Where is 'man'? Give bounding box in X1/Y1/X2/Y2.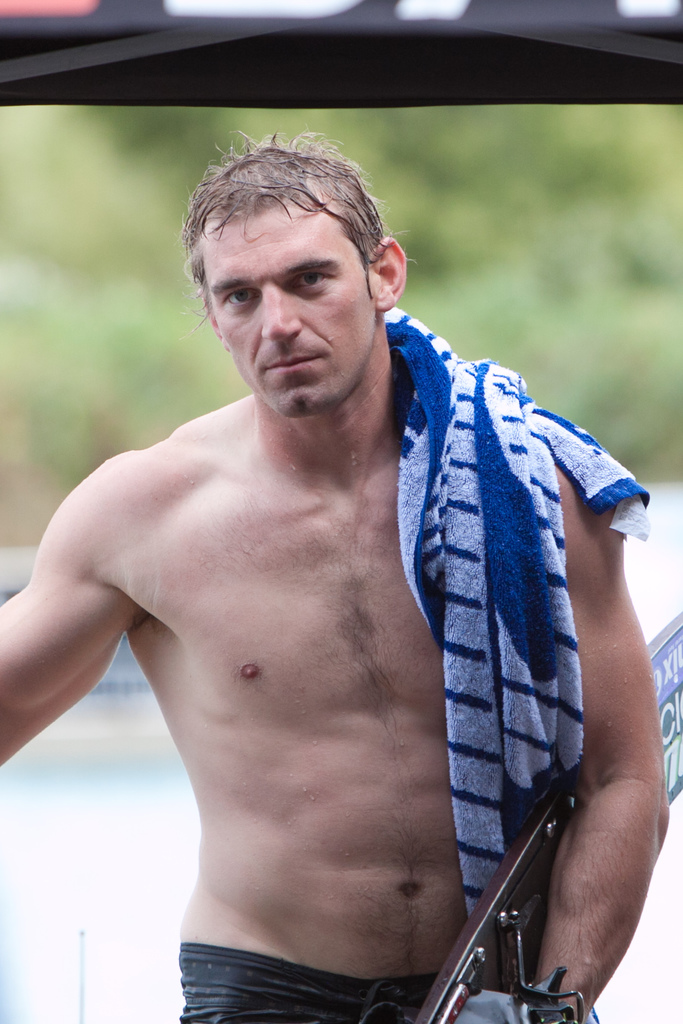
0/125/670/1023.
